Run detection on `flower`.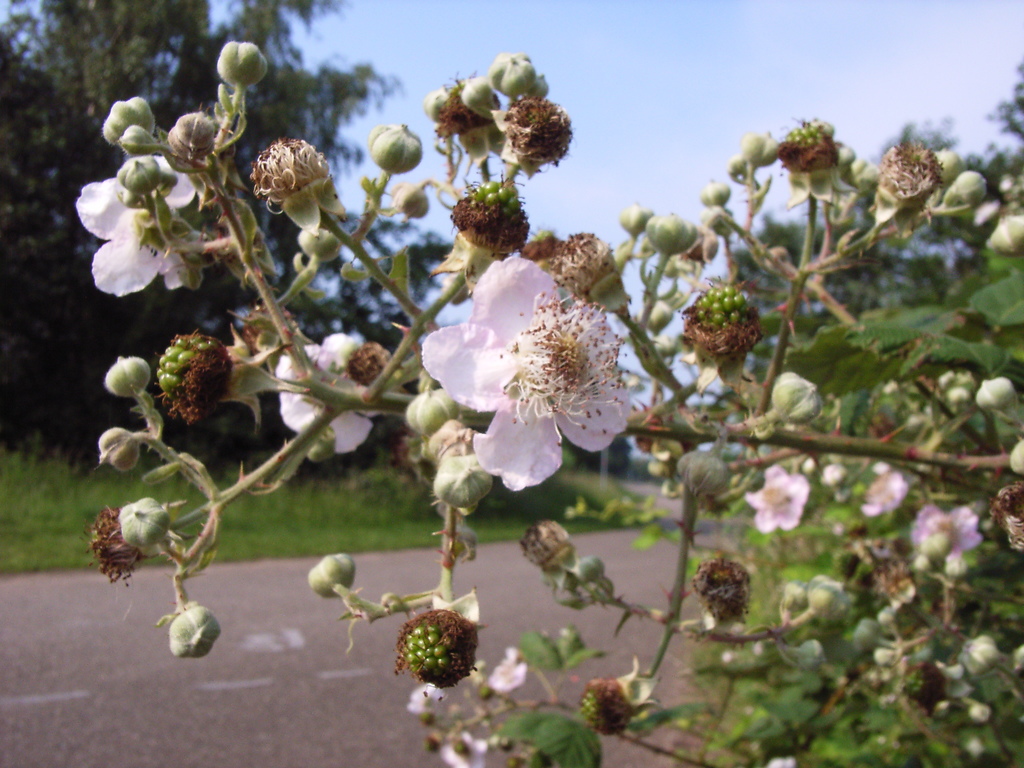
Result: box=[488, 659, 529, 691].
